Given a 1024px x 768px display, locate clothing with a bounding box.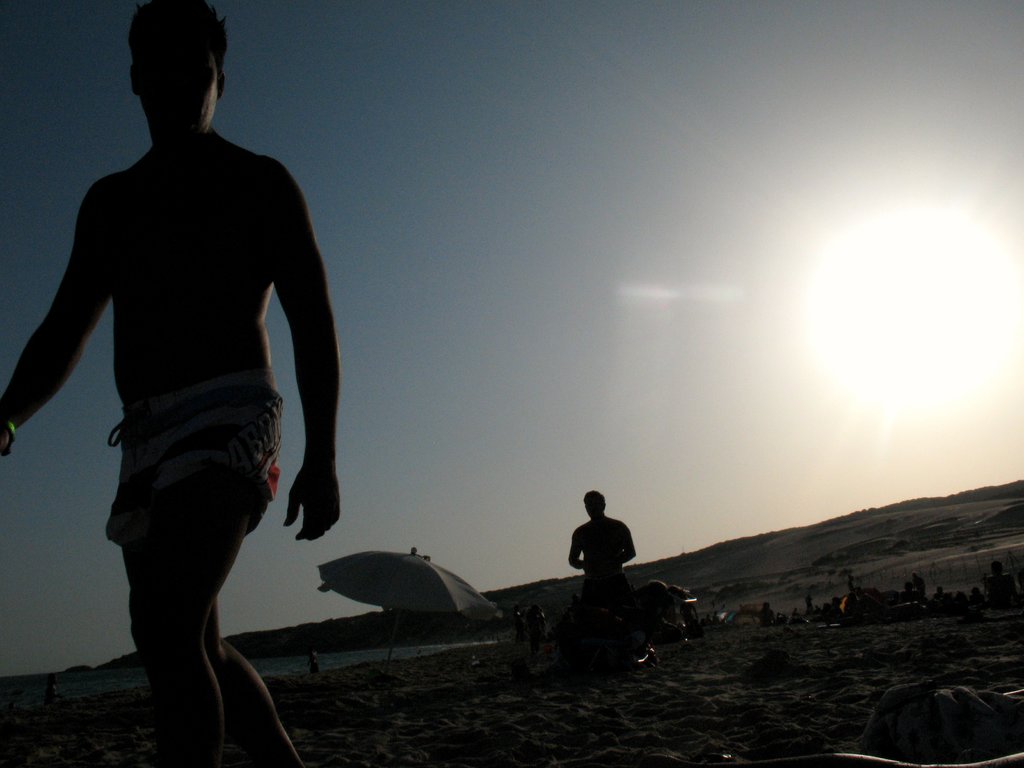
Located: x1=560 y1=500 x2=641 y2=612.
